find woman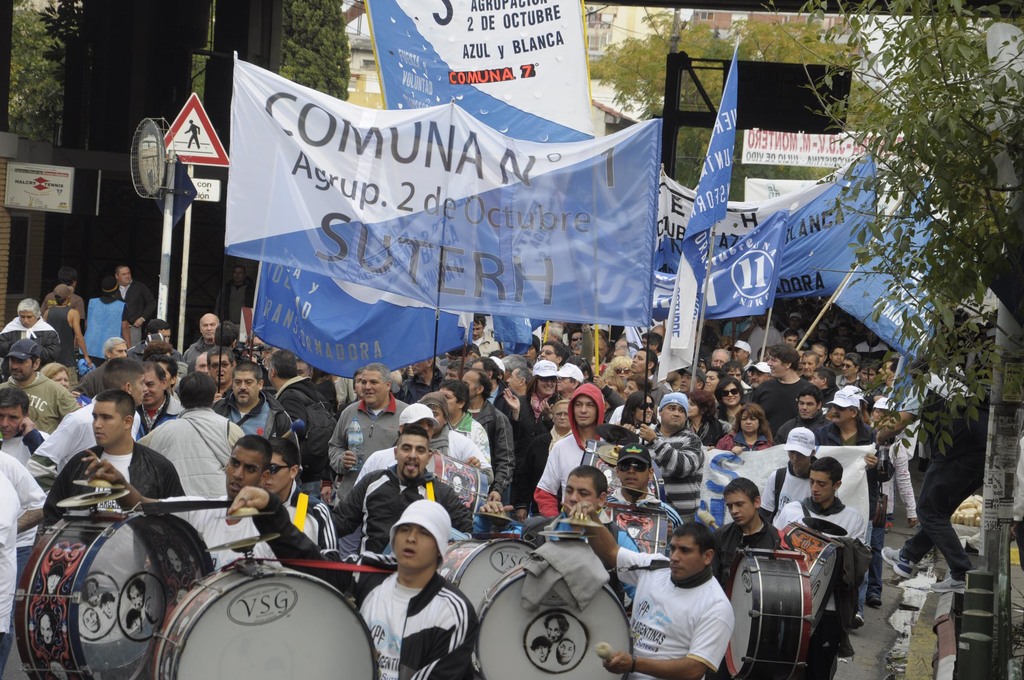
crop(751, 340, 812, 421)
